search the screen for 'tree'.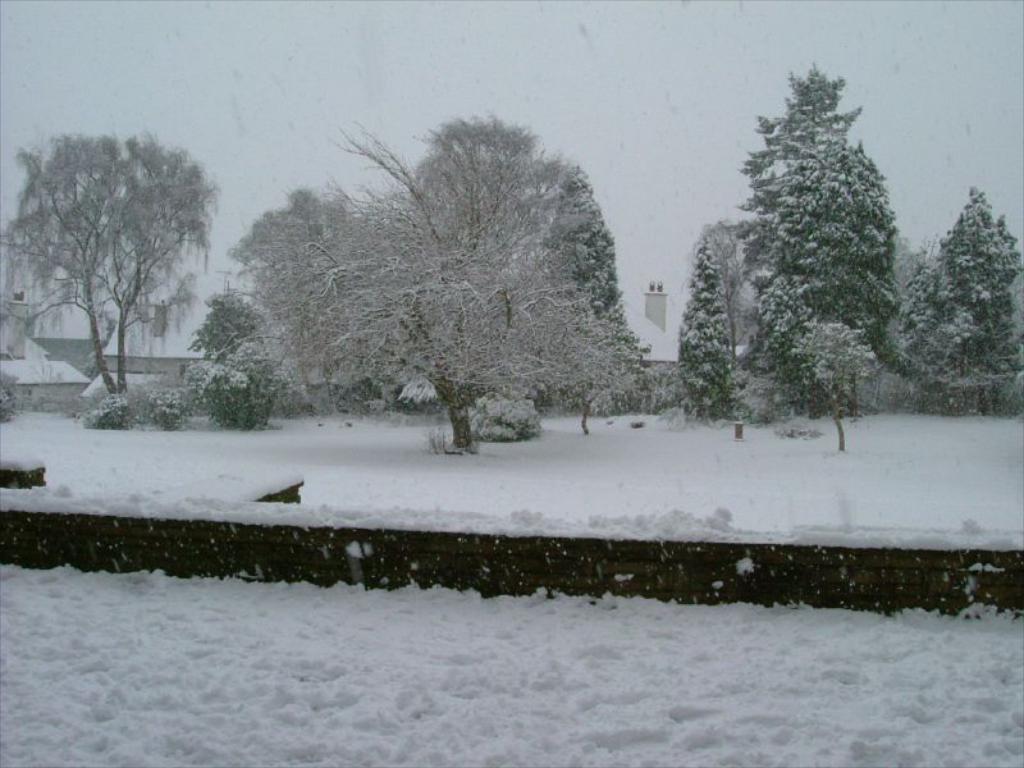
Found at l=908, t=187, r=1023, b=393.
